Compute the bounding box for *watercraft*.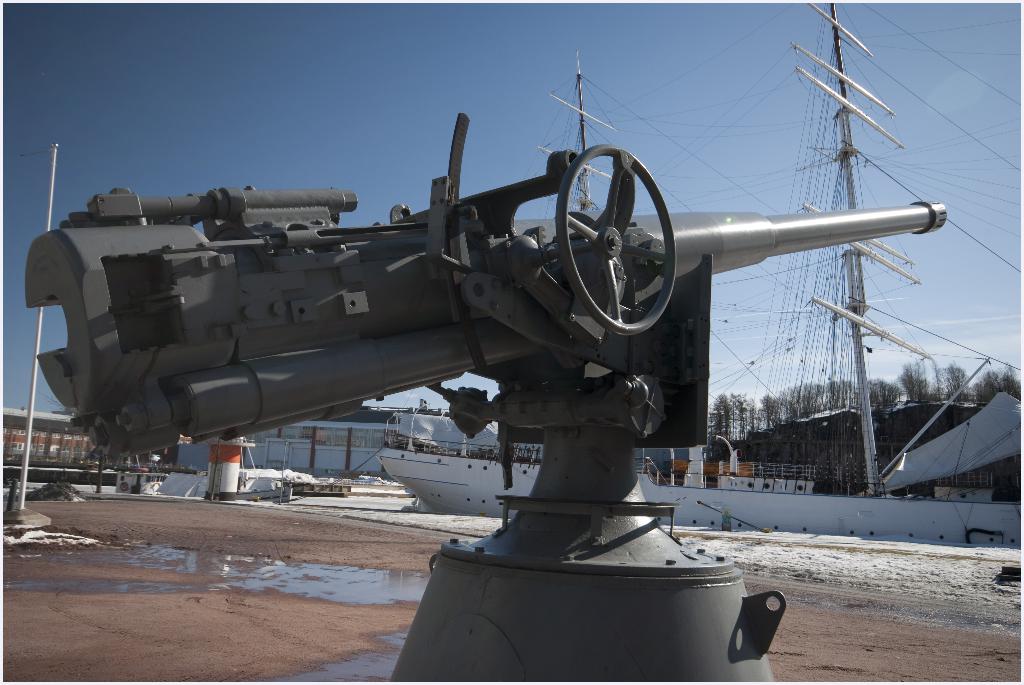
crop(179, 400, 406, 475).
